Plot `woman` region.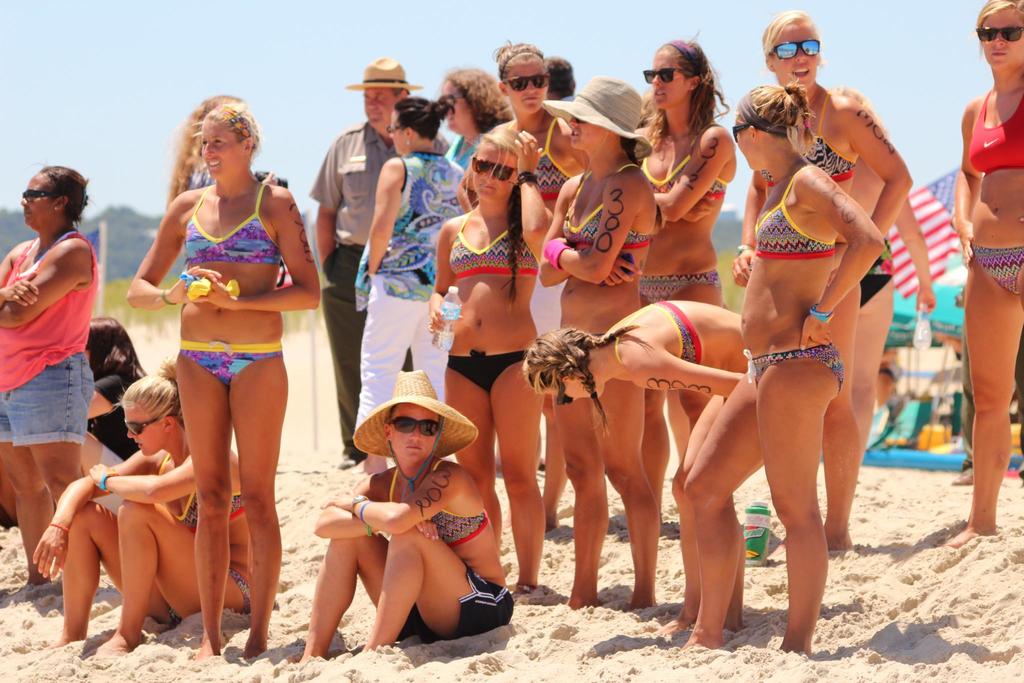
Plotted at box(483, 34, 574, 520).
